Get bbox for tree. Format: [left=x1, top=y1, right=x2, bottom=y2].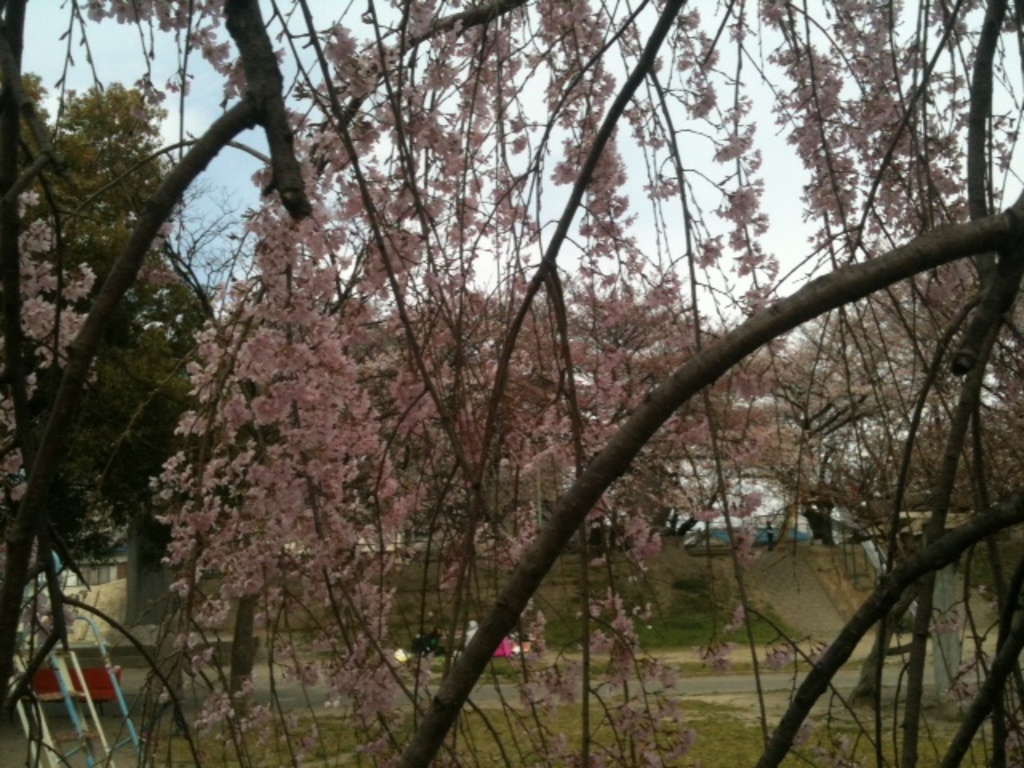
[left=10, top=59, right=248, bottom=661].
